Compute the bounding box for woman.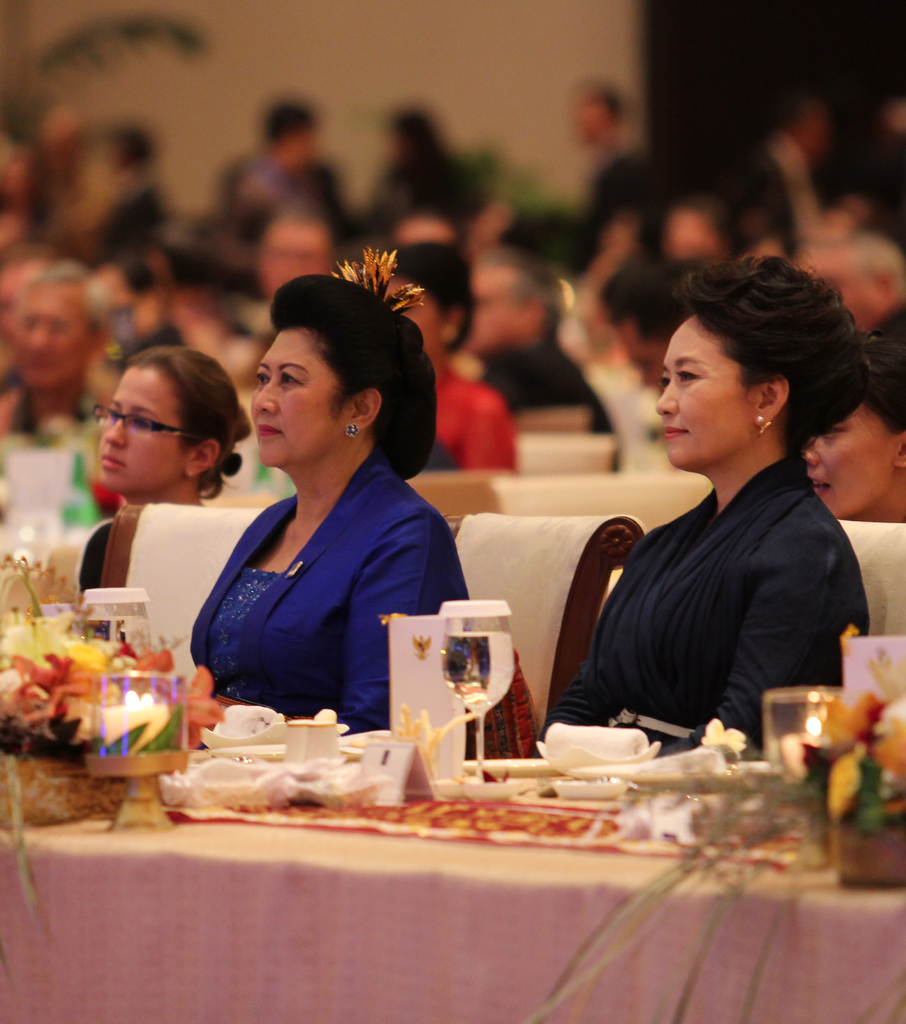
[left=361, top=248, right=524, bottom=479].
